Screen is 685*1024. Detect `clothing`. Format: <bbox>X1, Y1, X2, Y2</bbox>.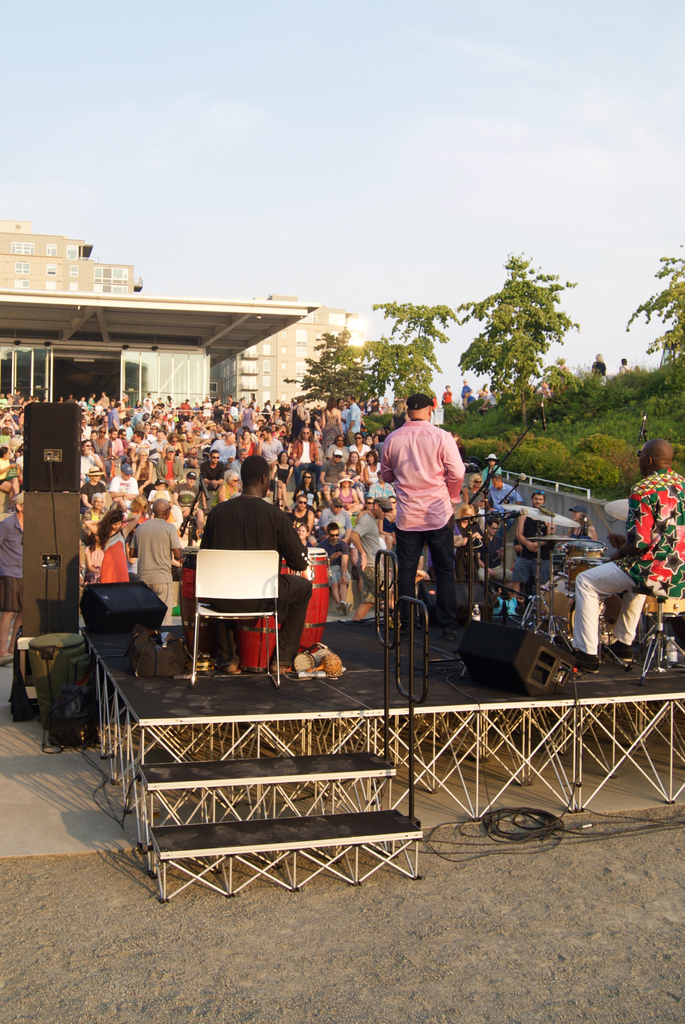
<bbox>327, 441, 348, 459</bbox>.
